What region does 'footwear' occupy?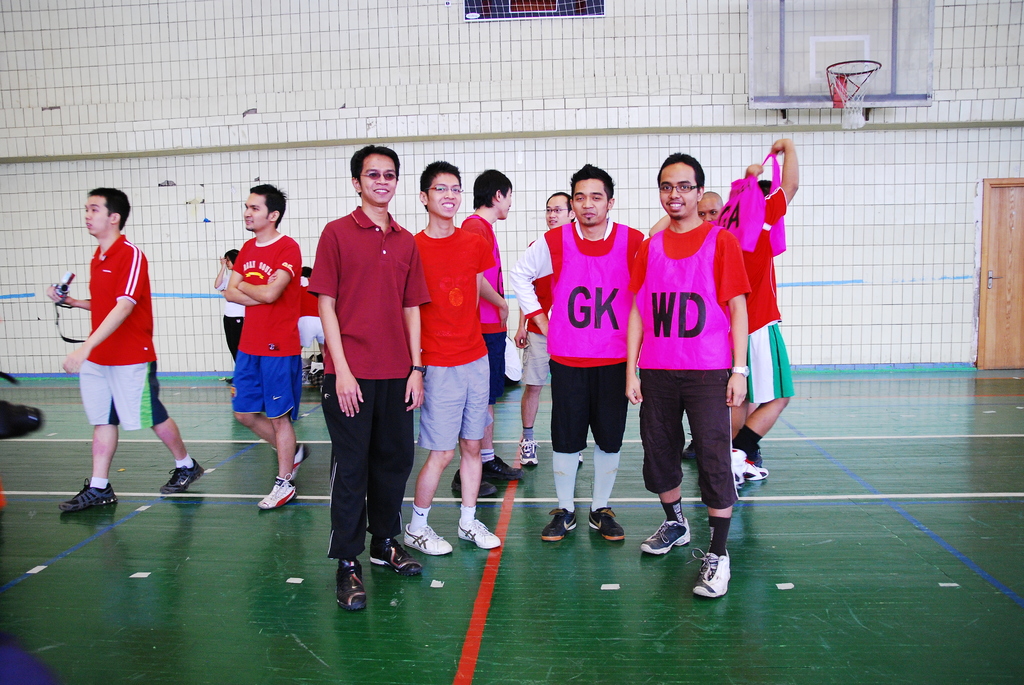
bbox=[582, 506, 630, 544].
